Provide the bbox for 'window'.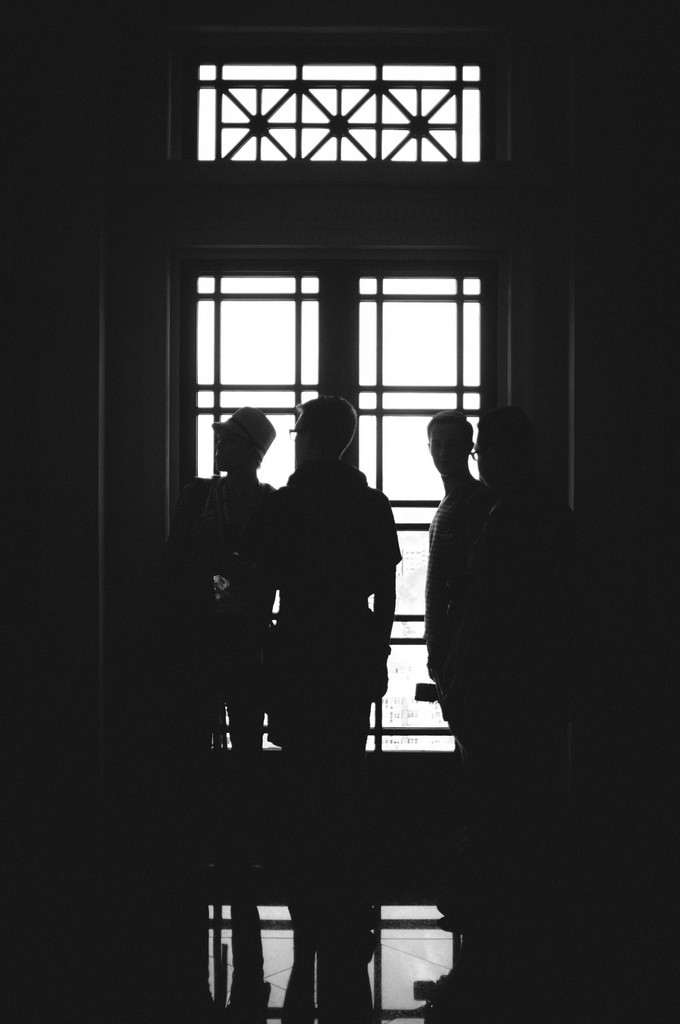
pyautogui.locateOnScreen(163, 243, 519, 752).
